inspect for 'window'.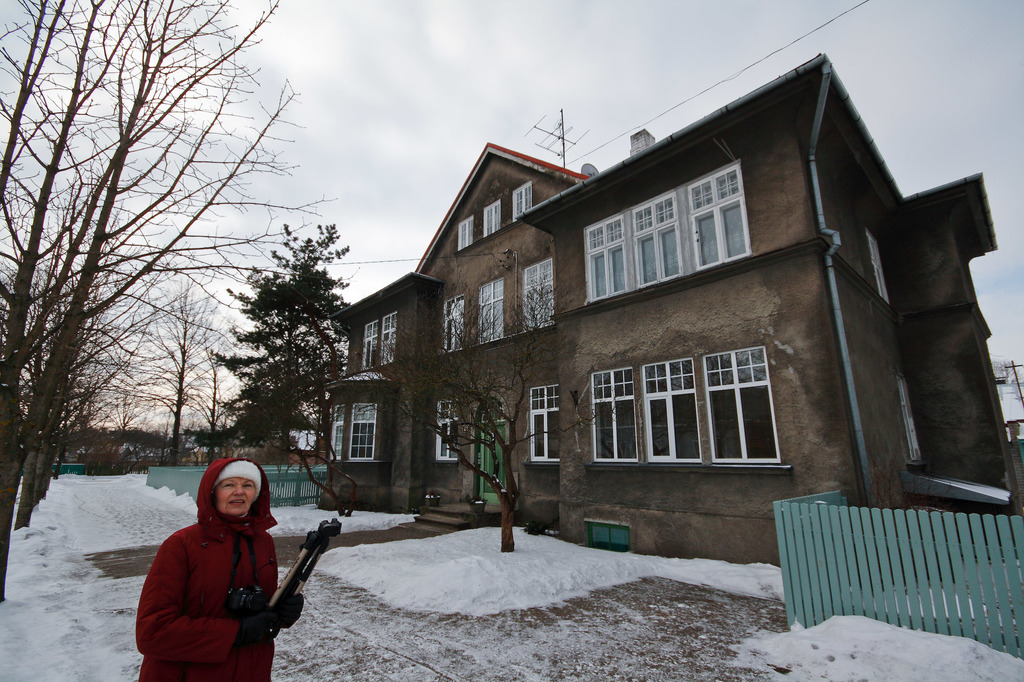
Inspection: (892,373,926,462).
